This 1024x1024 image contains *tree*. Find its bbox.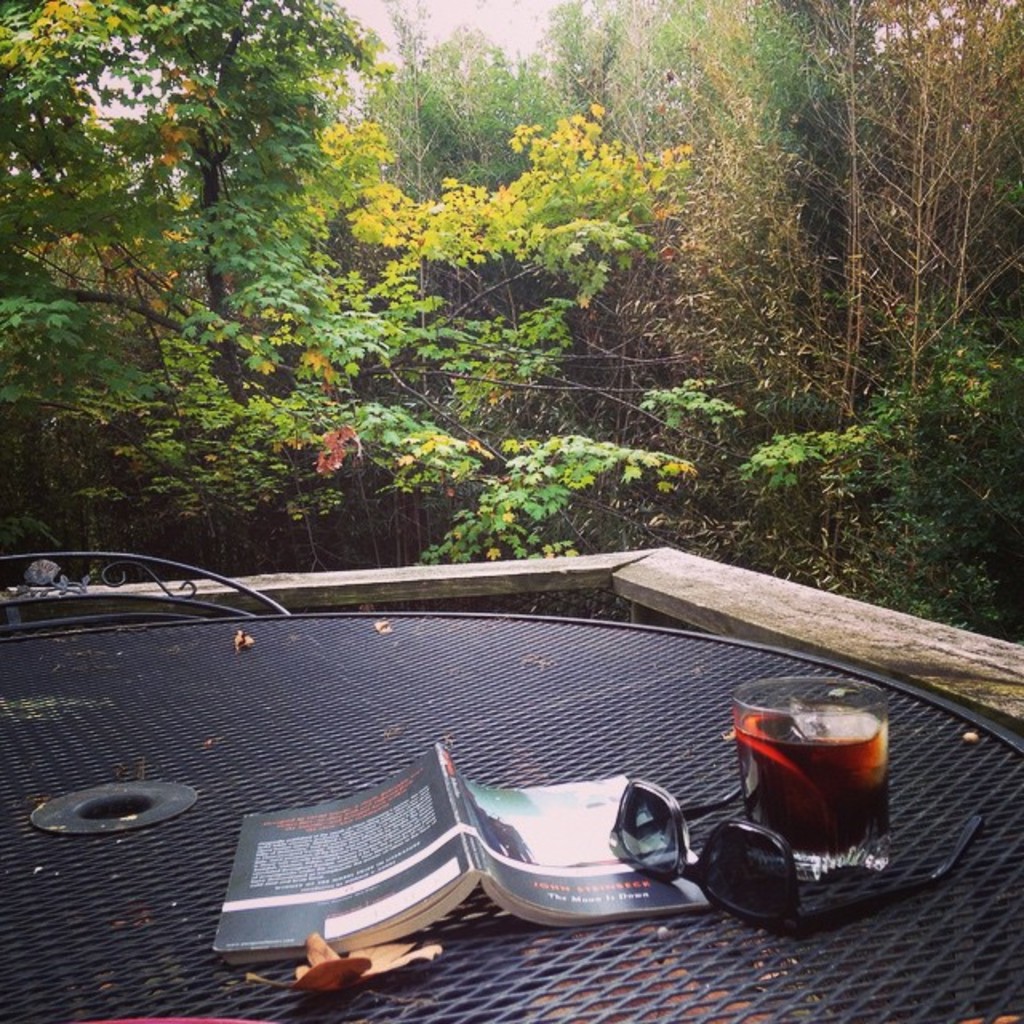
[14, 32, 413, 546].
